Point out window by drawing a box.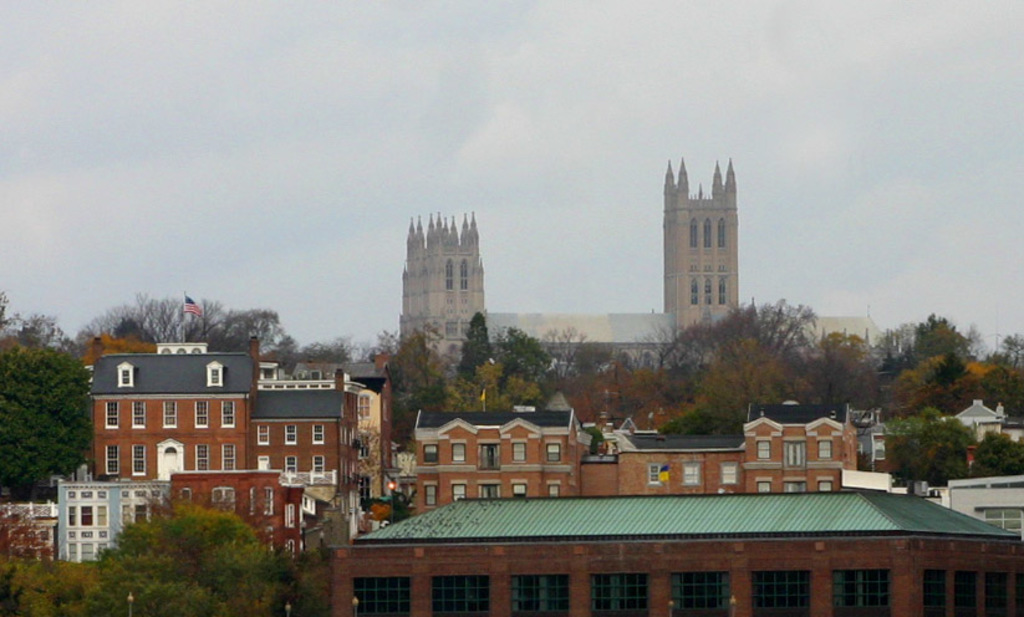
<region>192, 443, 209, 473</region>.
